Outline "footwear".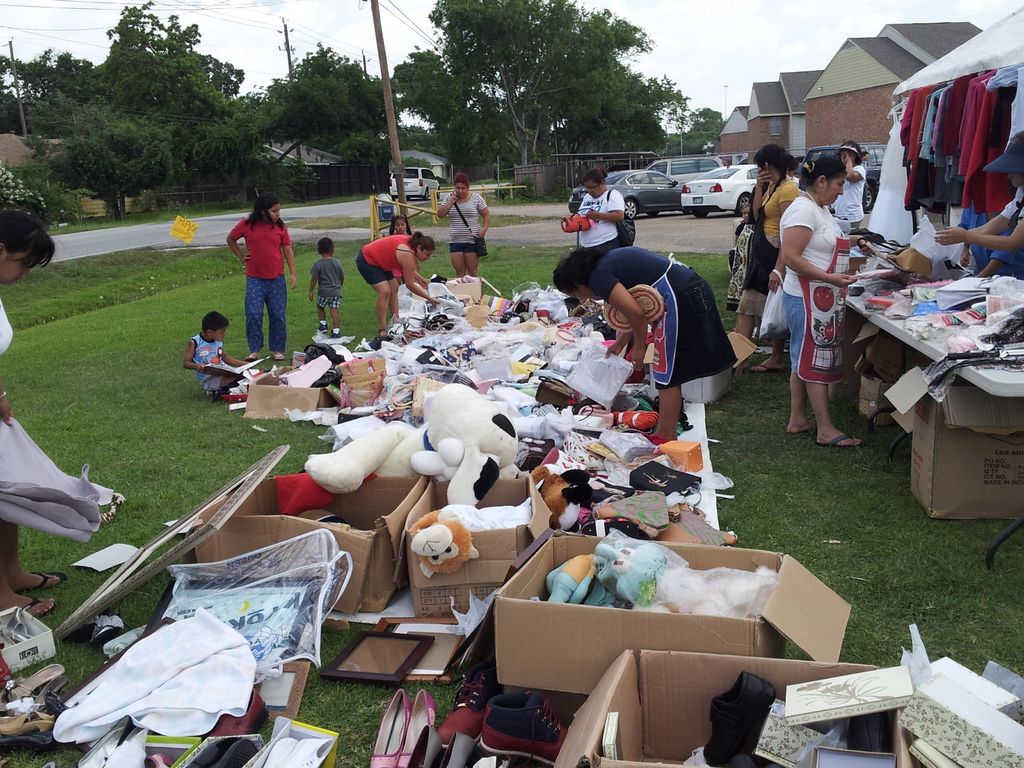
Outline: 474,685,574,767.
